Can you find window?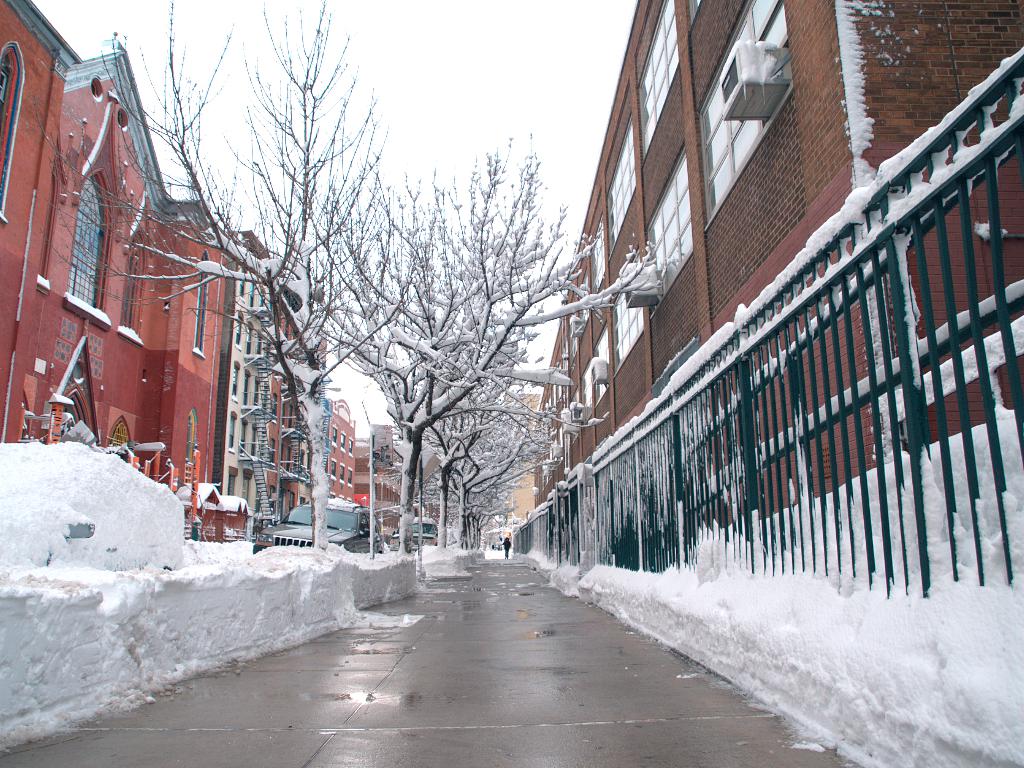
Yes, bounding box: (left=0, top=58, right=8, bottom=142).
